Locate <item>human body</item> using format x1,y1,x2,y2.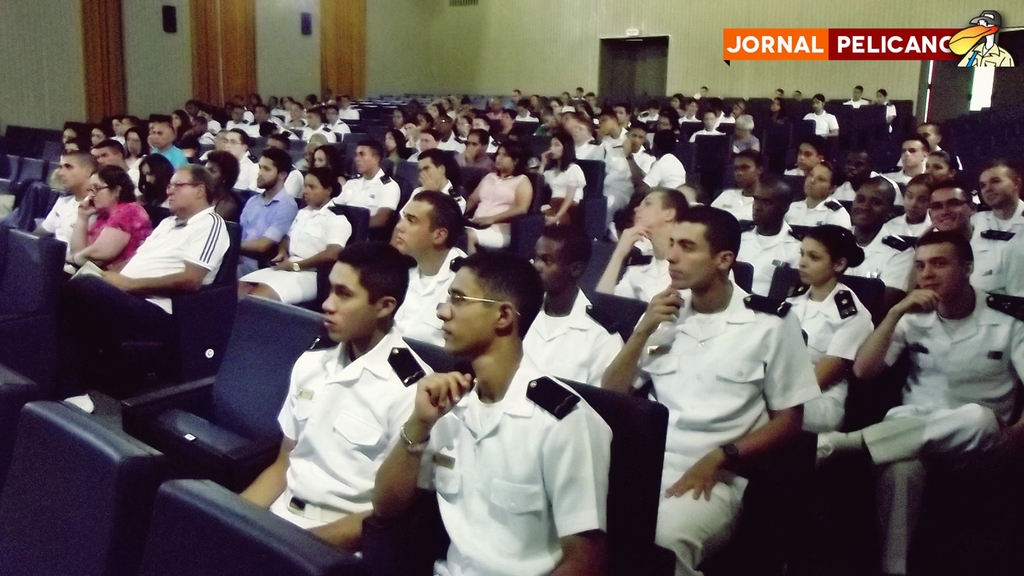
32,142,104,242.
